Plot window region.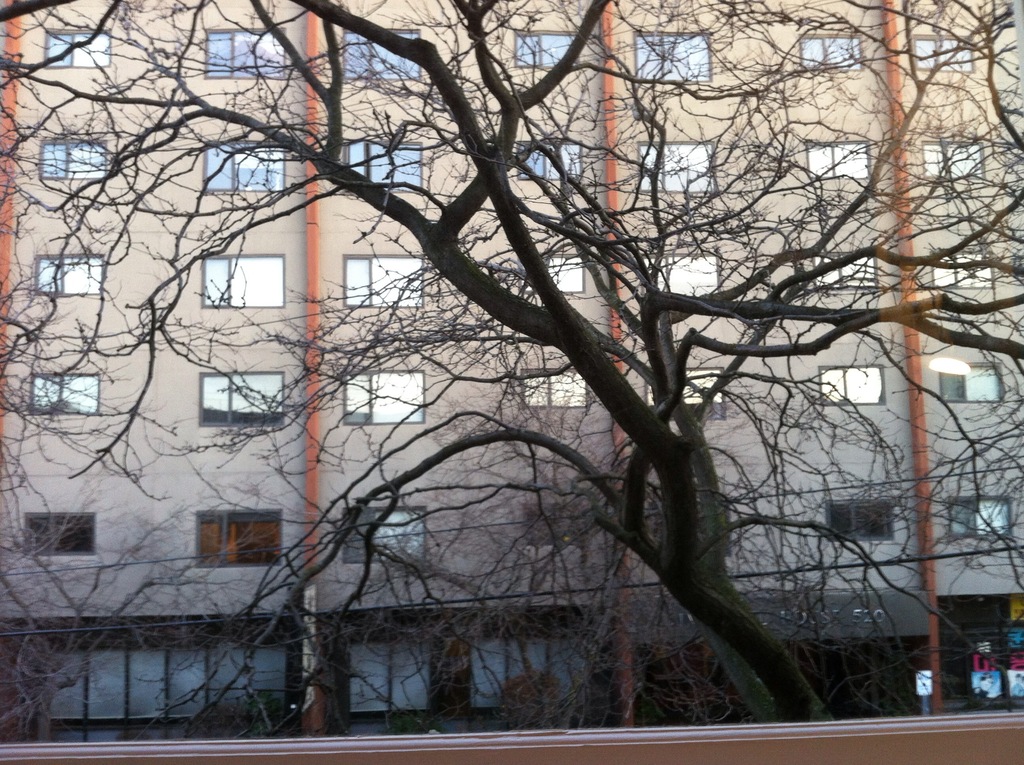
Plotted at bbox(0, 4, 1023, 726).
